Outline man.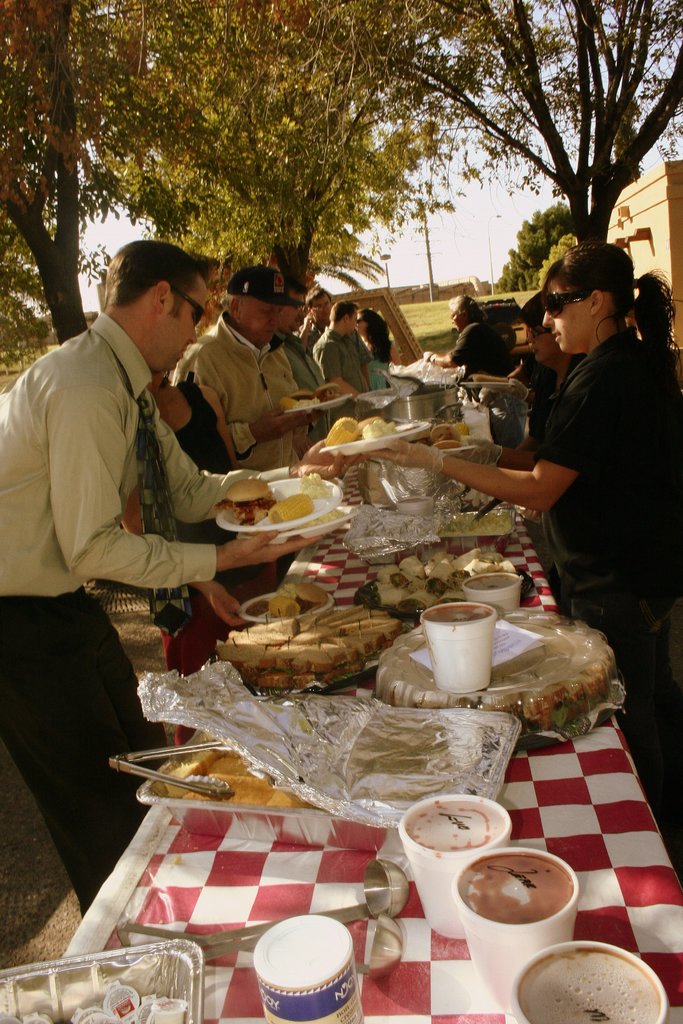
Outline: crop(6, 239, 246, 824).
